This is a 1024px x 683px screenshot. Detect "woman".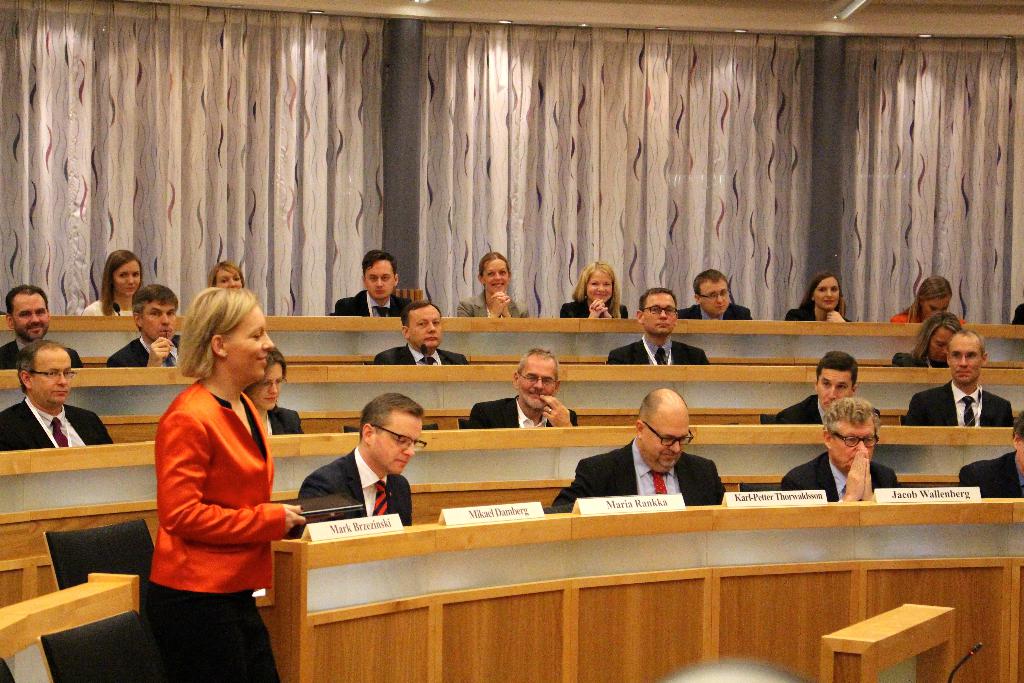
rect(890, 276, 967, 325).
